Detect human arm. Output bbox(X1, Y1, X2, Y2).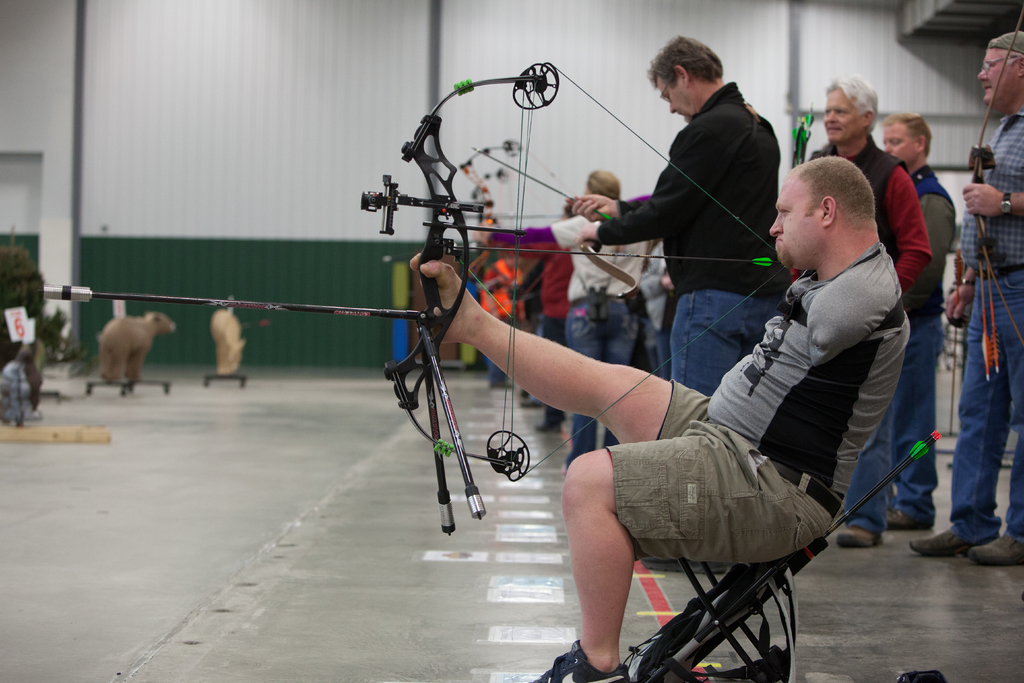
bbox(485, 227, 569, 241).
